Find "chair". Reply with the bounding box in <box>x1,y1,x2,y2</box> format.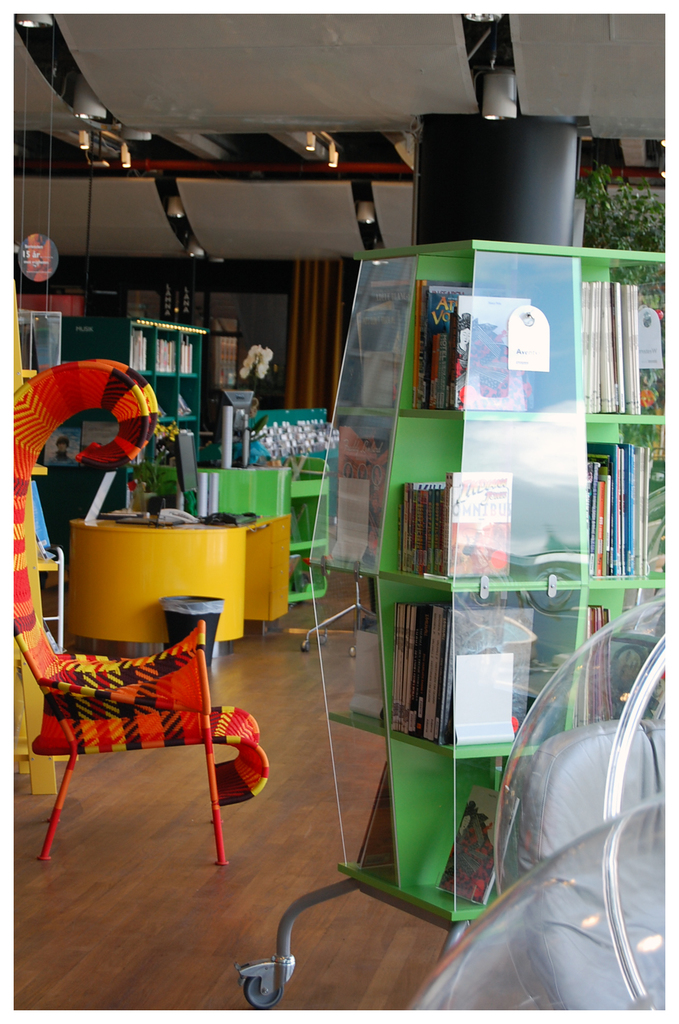
<box>199,457,298,626</box>.
